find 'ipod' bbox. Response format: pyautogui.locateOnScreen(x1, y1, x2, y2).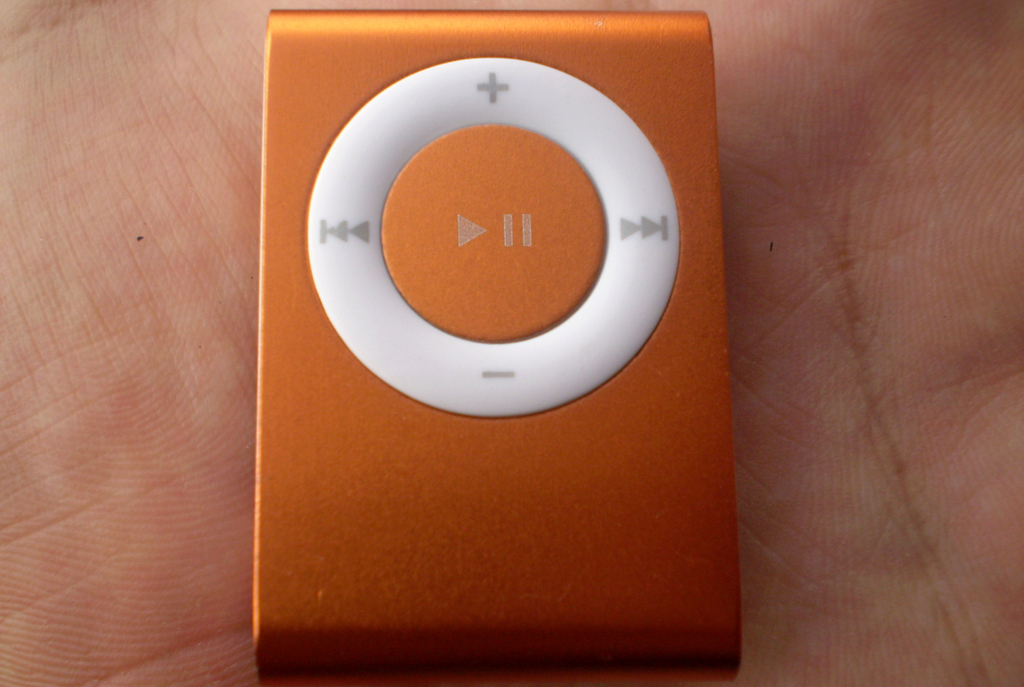
pyautogui.locateOnScreen(253, 9, 743, 667).
